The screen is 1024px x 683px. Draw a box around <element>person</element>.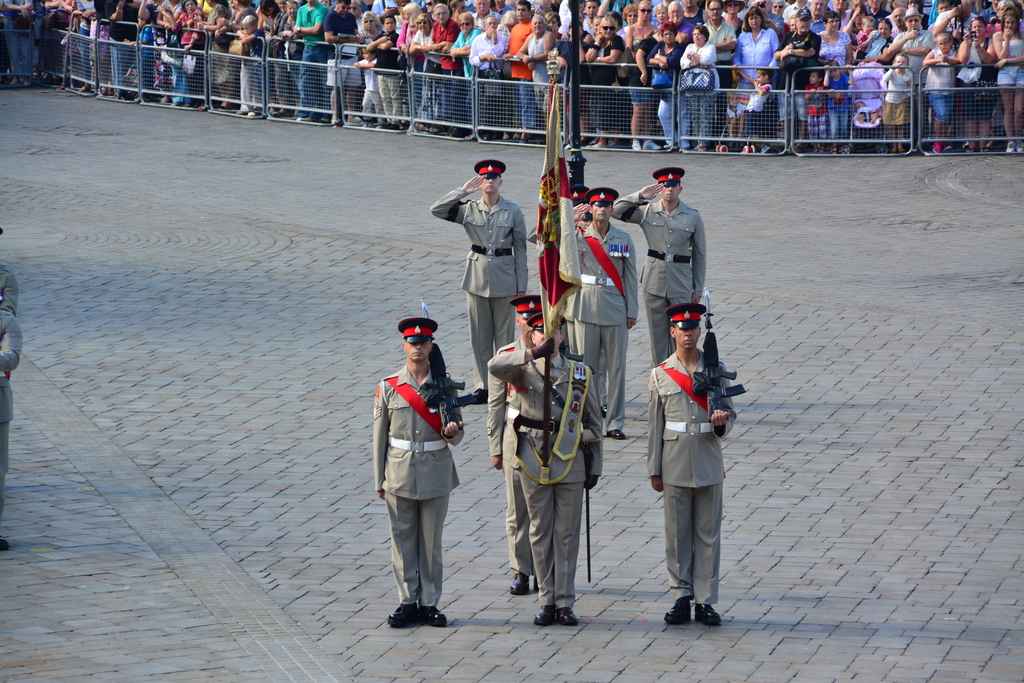
box(652, 24, 687, 143).
